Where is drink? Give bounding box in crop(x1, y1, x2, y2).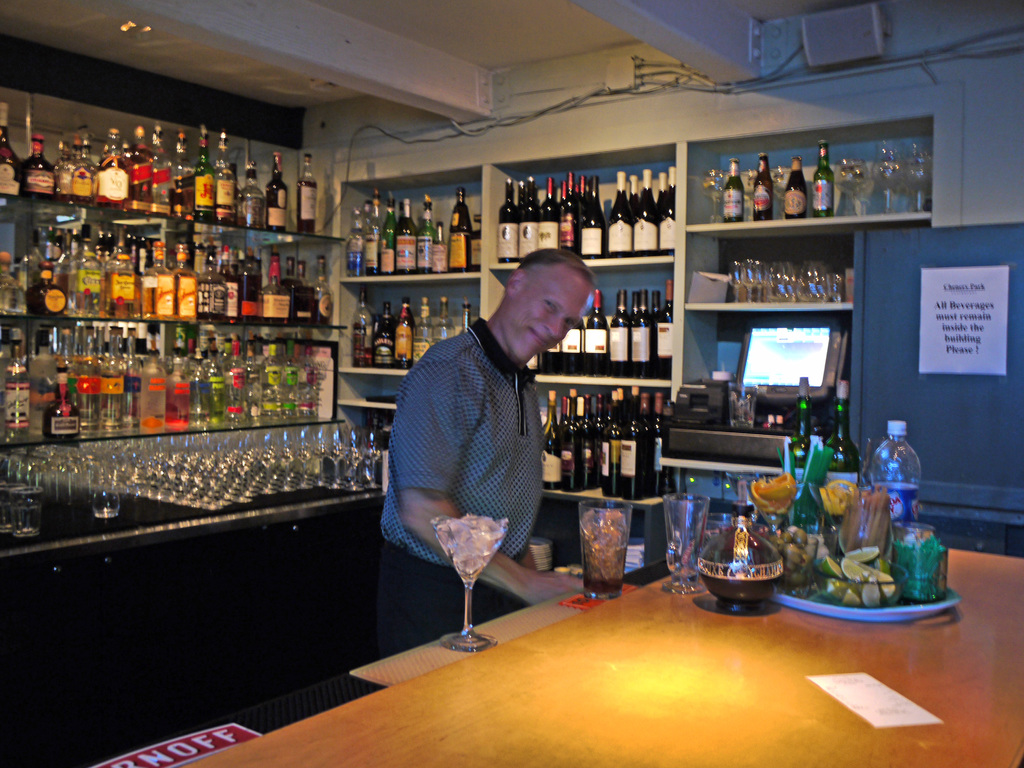
crop(191, 412, 209, 429).
